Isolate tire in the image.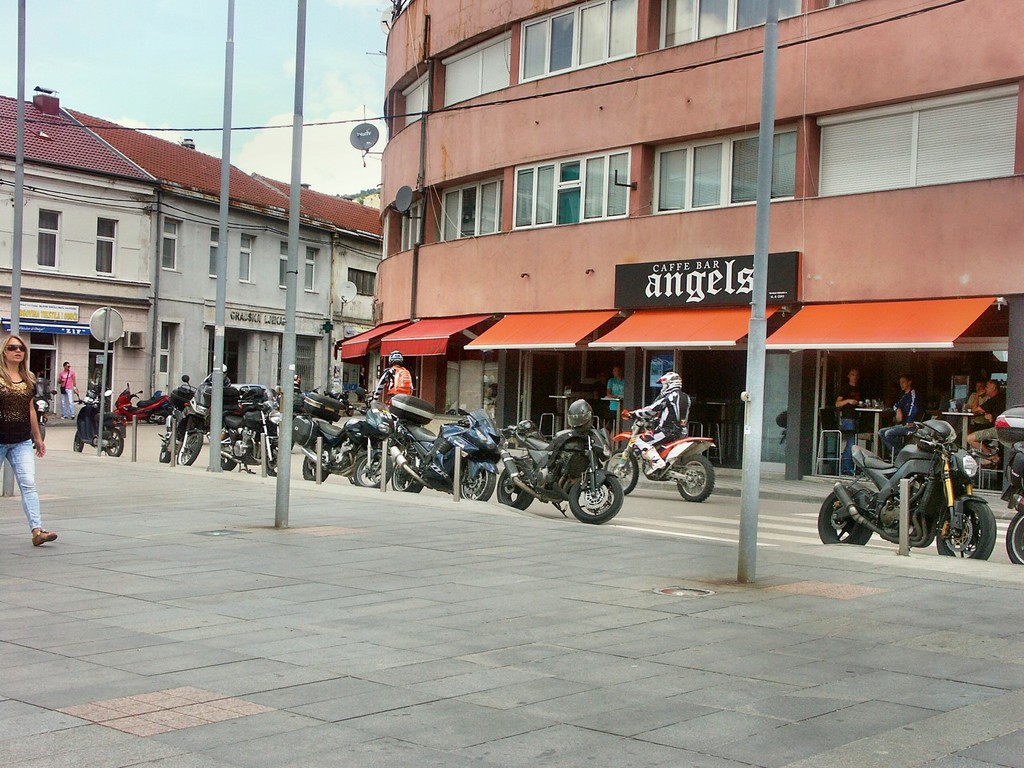
Isolated region: <box>354,452,391,488</box>.
